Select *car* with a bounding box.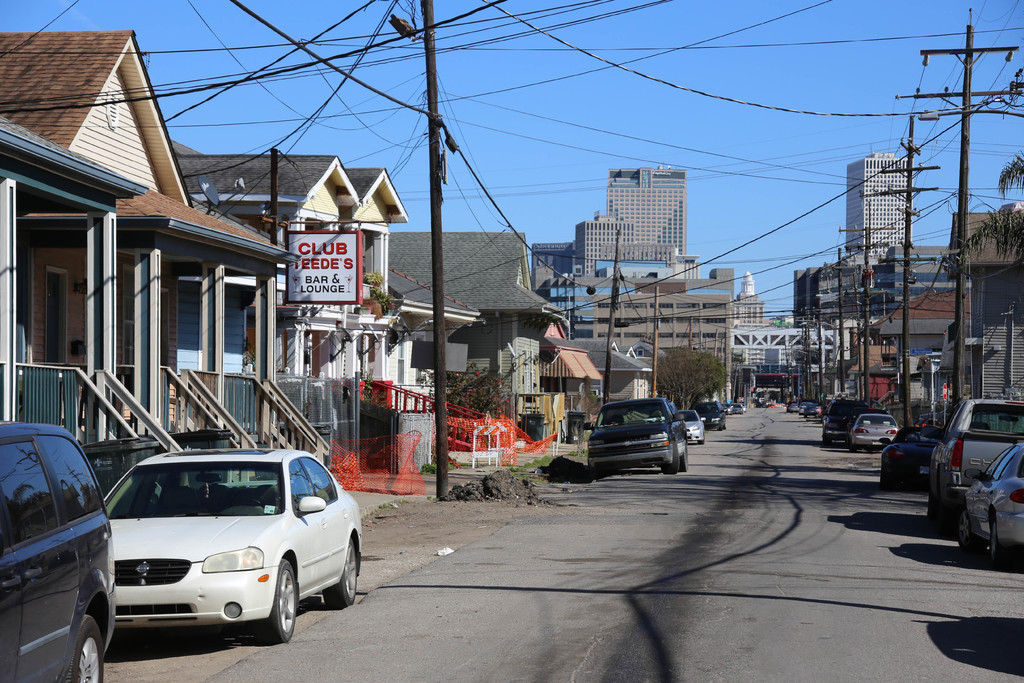
BBox(959, 445, 1023, 559).
